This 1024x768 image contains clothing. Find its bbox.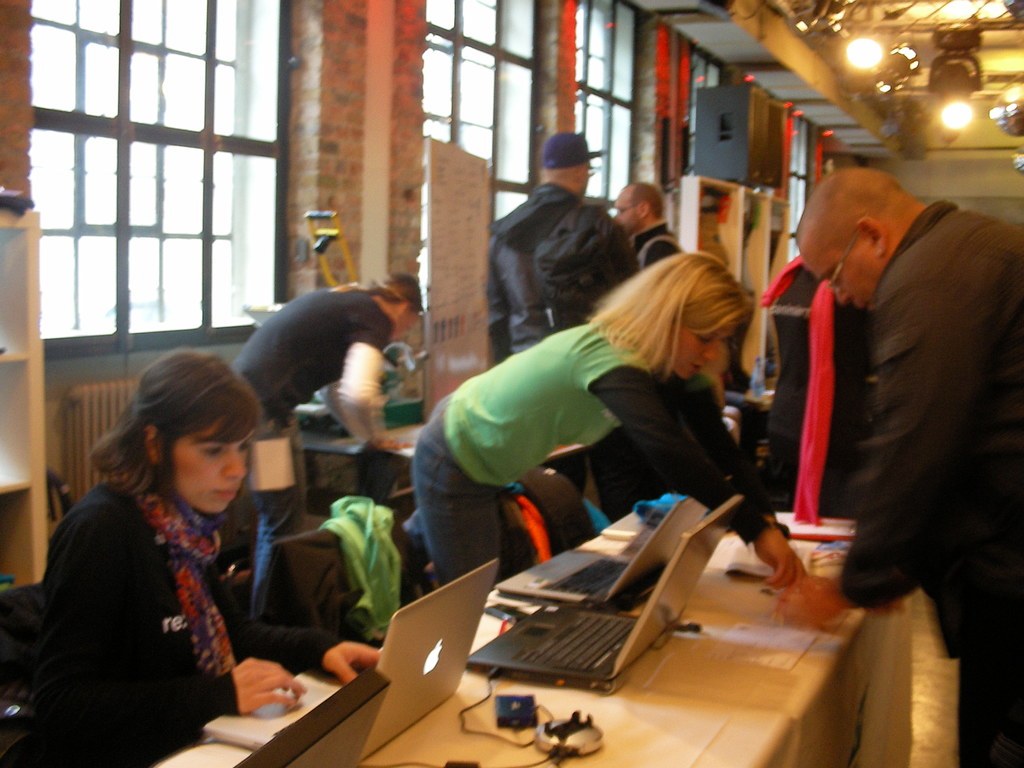
l=762, t=257, r=867, b=507.
